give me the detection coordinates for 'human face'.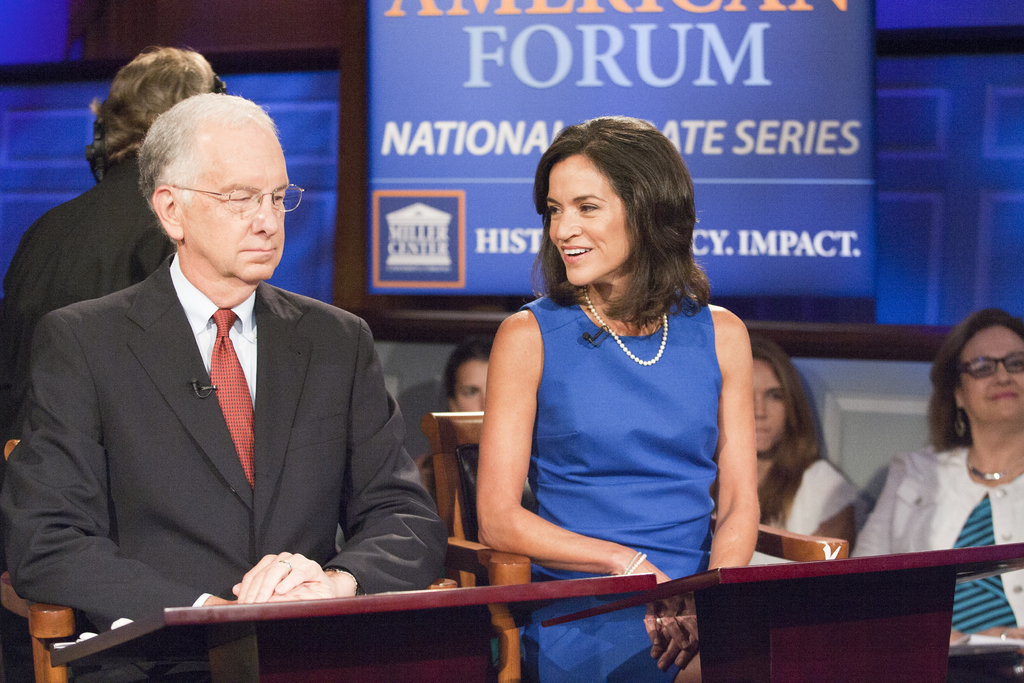
544/157/635/287.
